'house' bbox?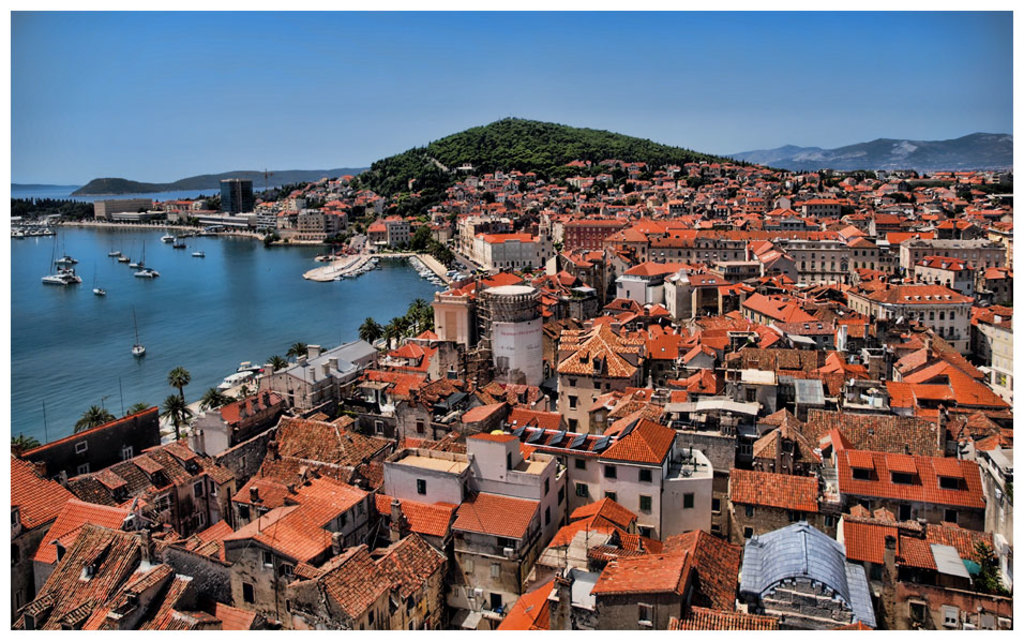
l=293, t=202, r=329, b=235
